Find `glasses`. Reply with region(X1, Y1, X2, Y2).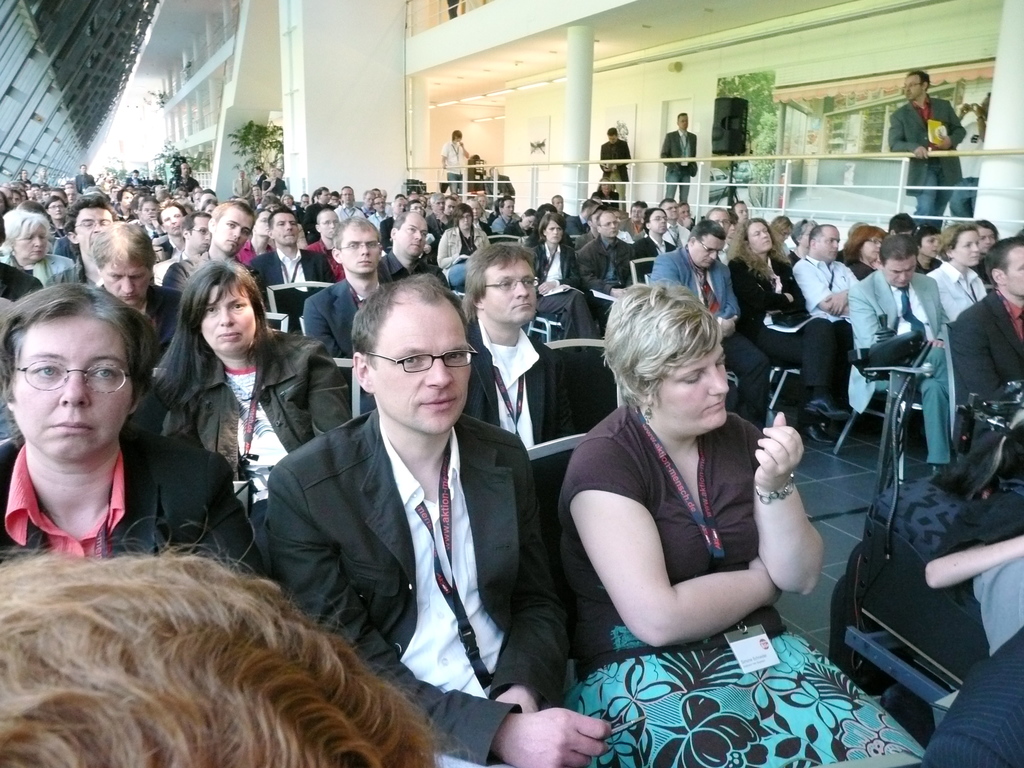
region(865, 239, 883, 246).
